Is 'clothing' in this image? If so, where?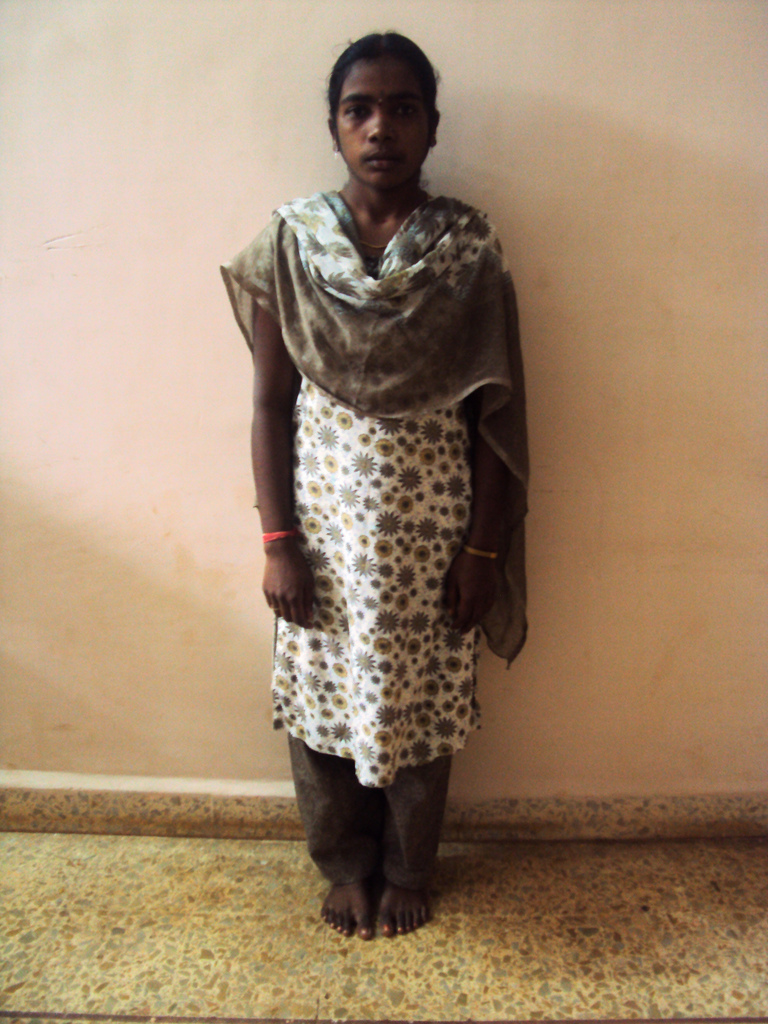
Yes, at l=210, t=205, r=556, b=916.
